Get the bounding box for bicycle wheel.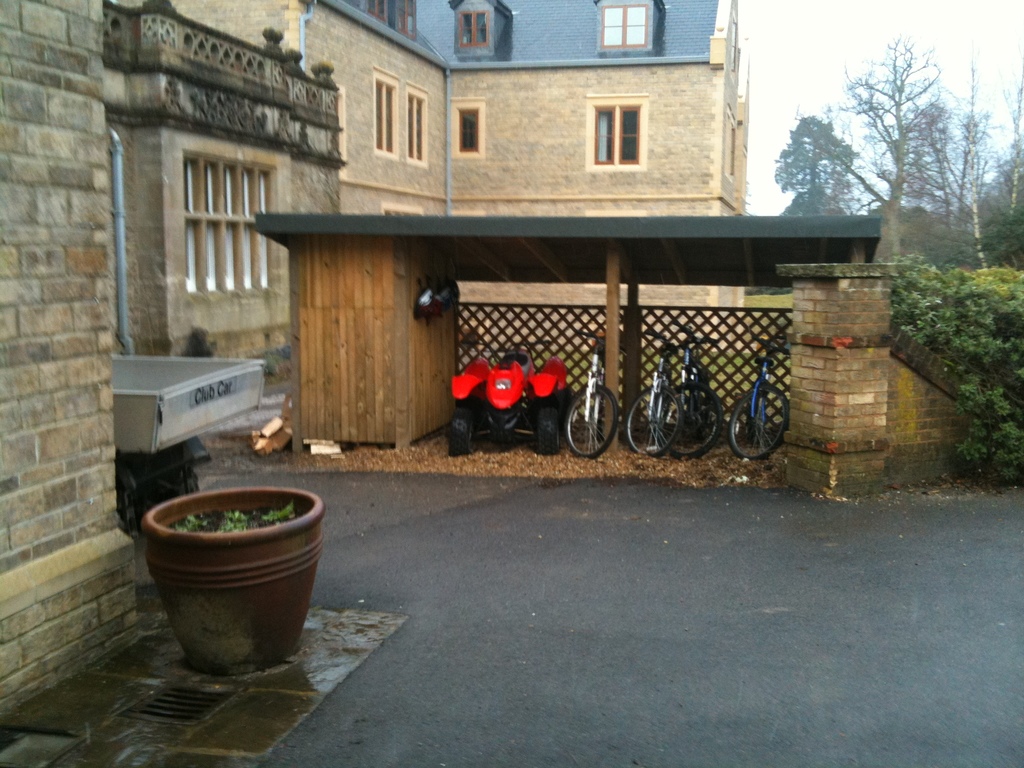
bbox(727, 385, 791, 462).
